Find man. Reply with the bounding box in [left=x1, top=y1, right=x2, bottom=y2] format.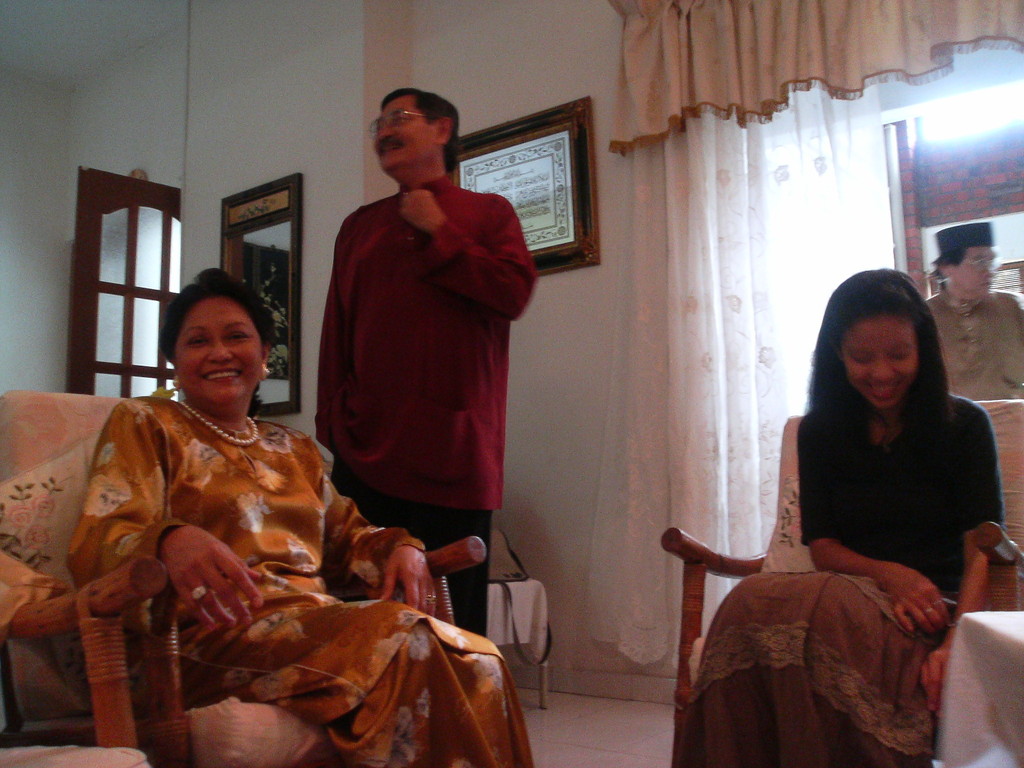
[left=925, top=221, right=1023, bottom=403].
